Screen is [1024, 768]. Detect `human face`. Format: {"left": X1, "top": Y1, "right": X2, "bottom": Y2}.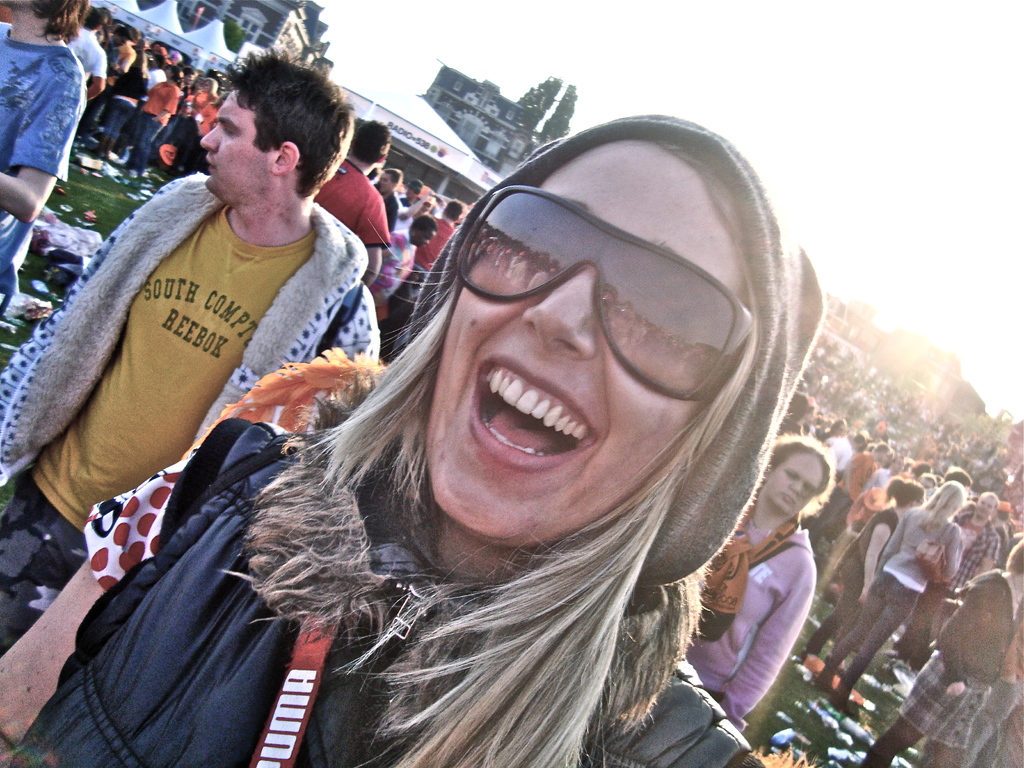
{"left": 200, "top": 90, "right": 275, "bottom": 200}.
